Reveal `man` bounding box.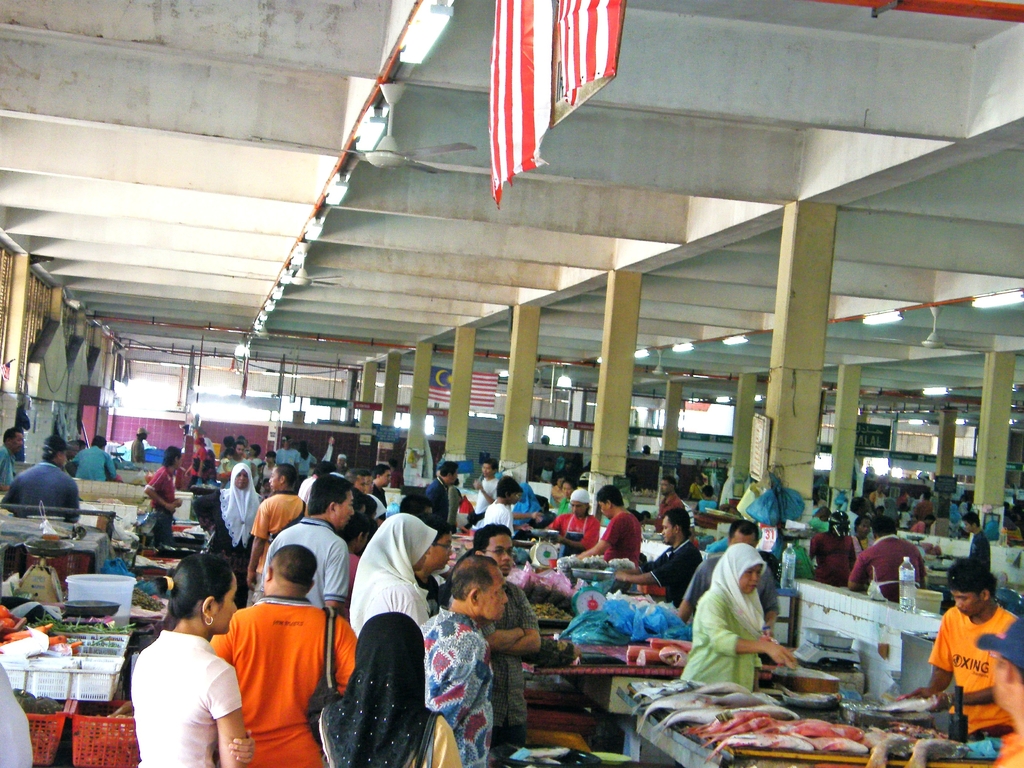
Revealed: (left=427, top=458, right=460, bottom=529).
